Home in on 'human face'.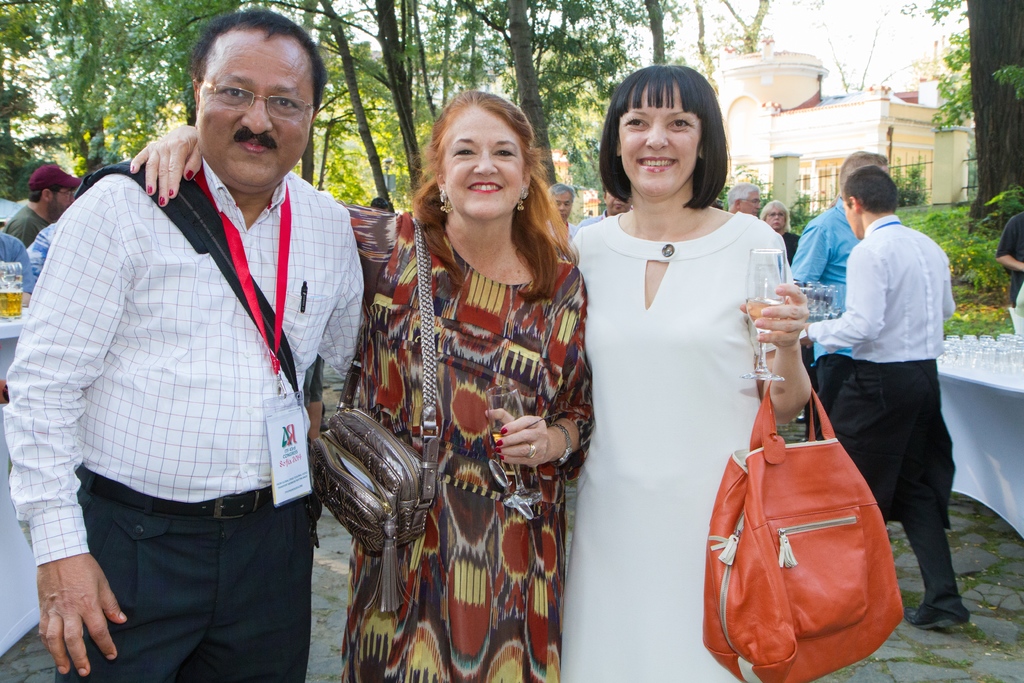
Homed in at region(610, 190, 629, 214).
